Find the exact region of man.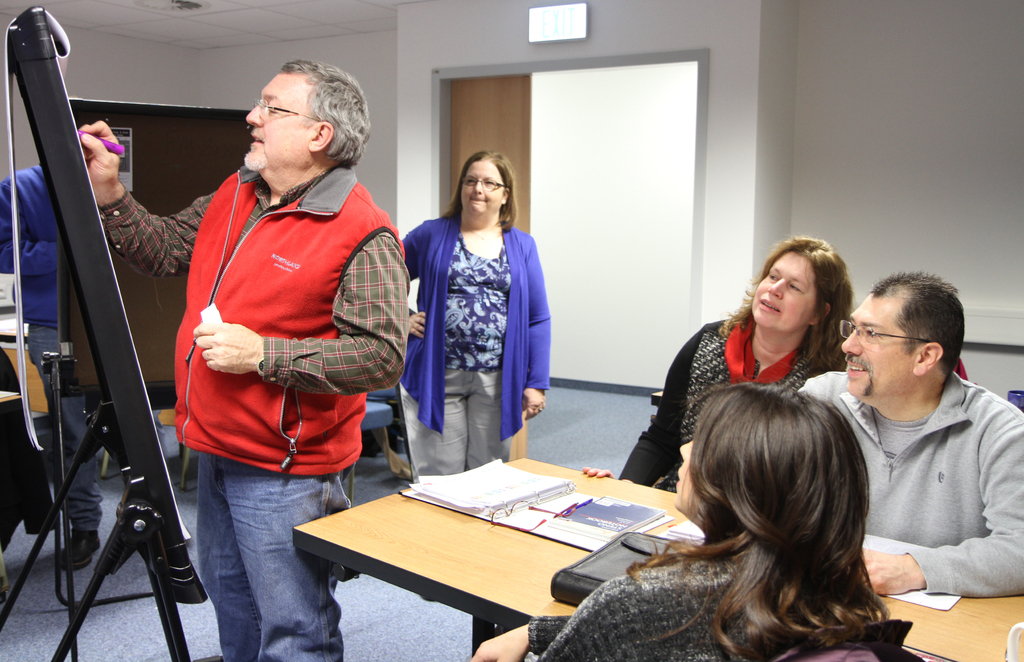
Exact region: (822, 260, 1023, 638).
